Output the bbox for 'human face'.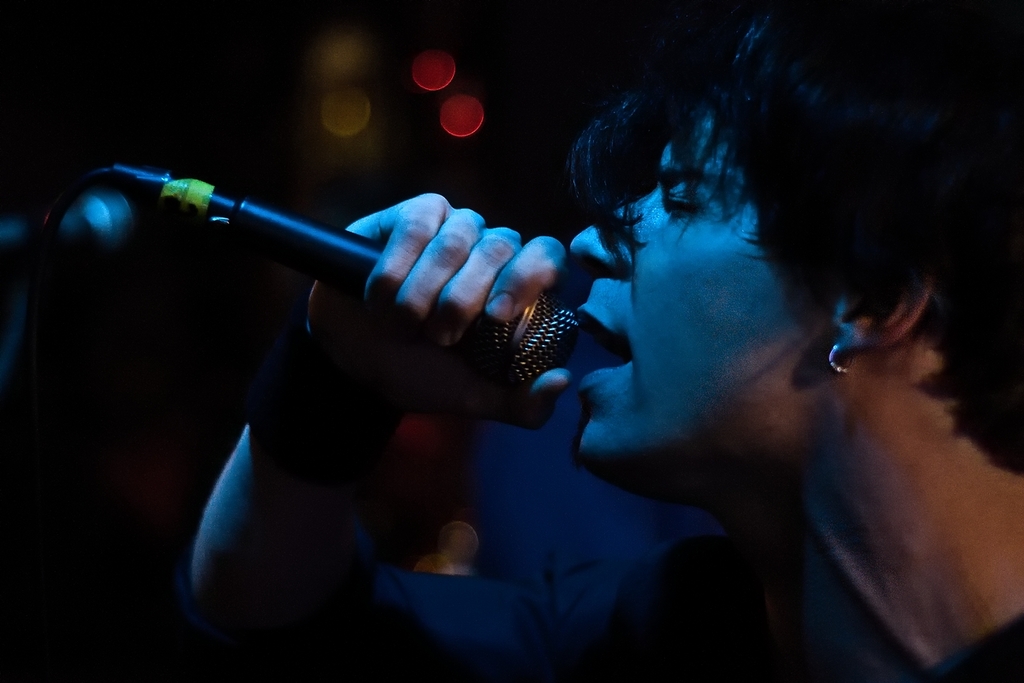
{"x1": 565, "y1": 113, "x2": 813, "y2": 477}.
